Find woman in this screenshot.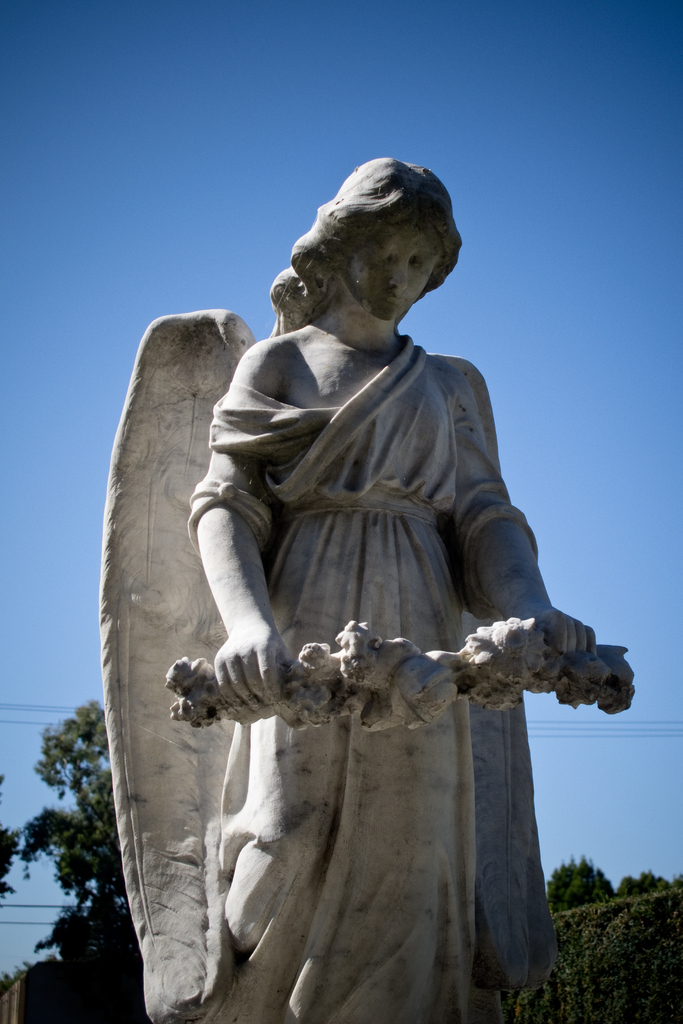
The bounding box for woman is region(128, 116, 607, 996).
